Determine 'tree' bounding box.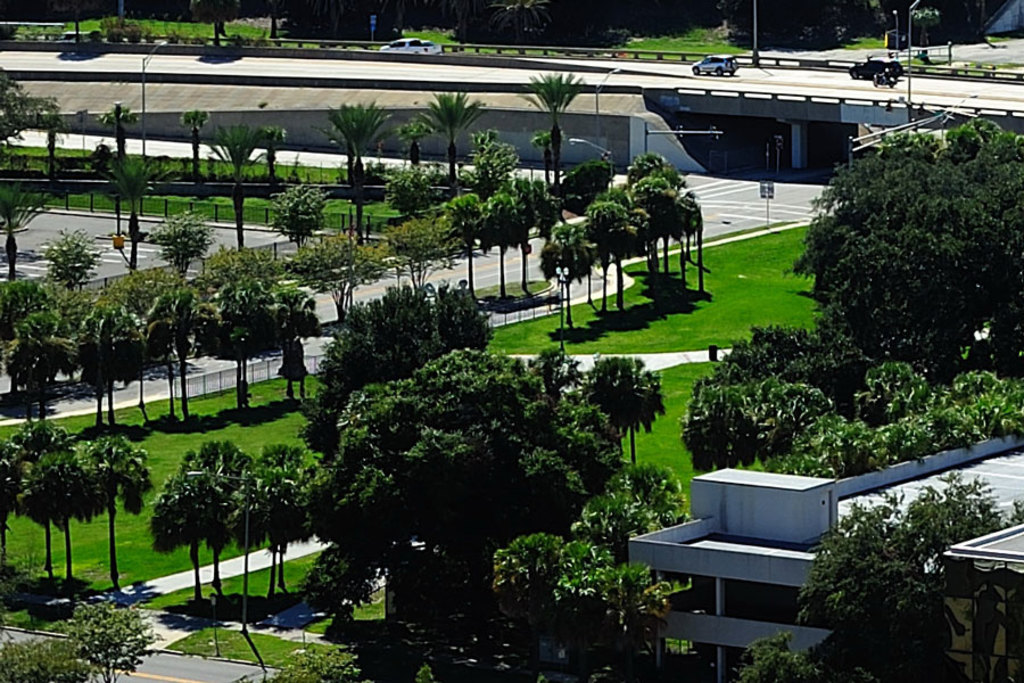
Determined: 390:116:433:174.
